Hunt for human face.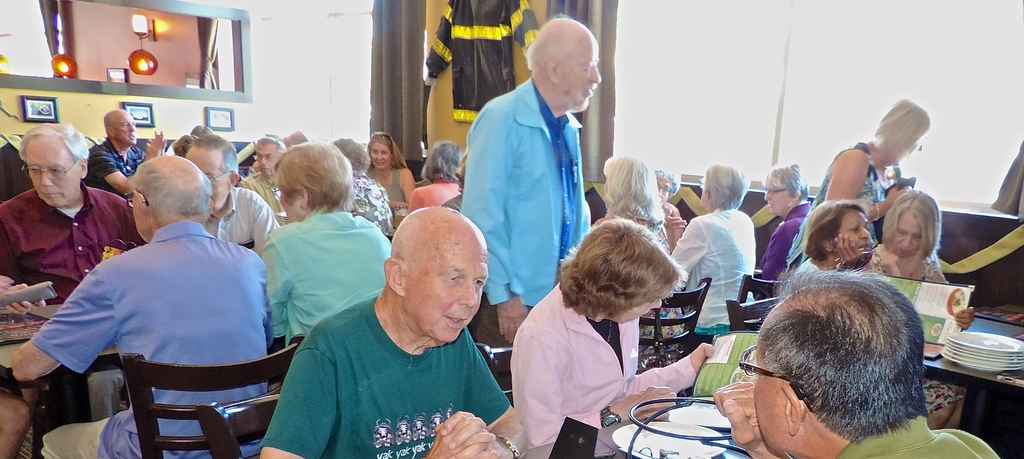
Hunted down at bbox=(762, 179, 792, 212).
